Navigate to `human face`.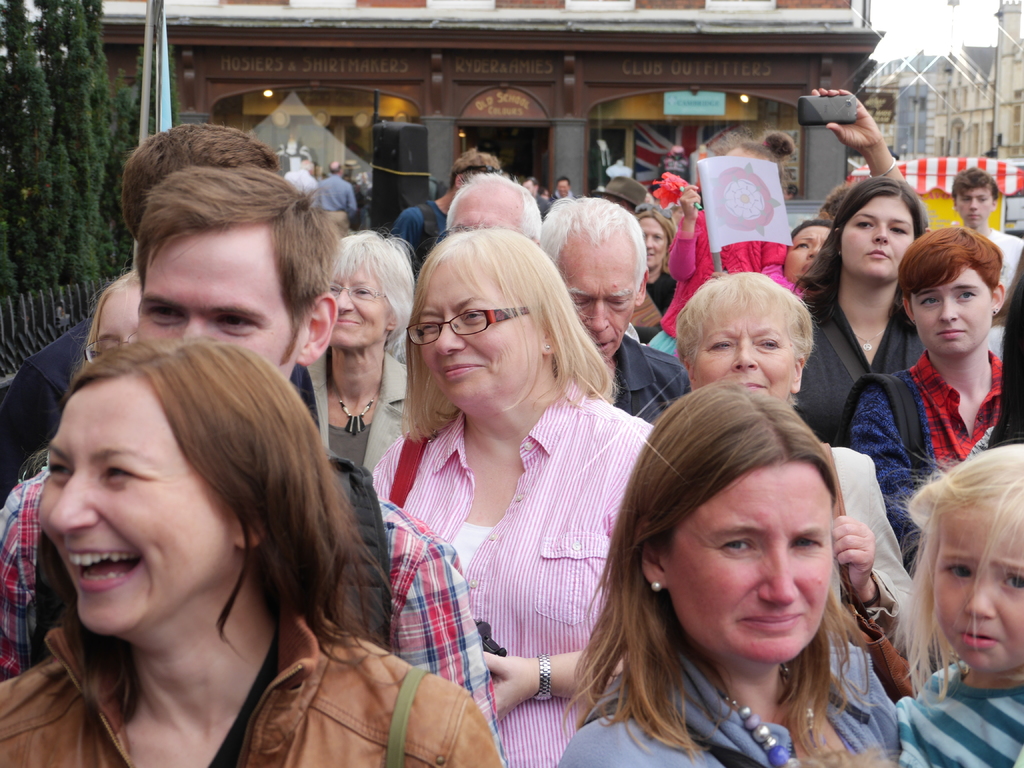
Navigation target: box=[330, 263, 390, 349].
